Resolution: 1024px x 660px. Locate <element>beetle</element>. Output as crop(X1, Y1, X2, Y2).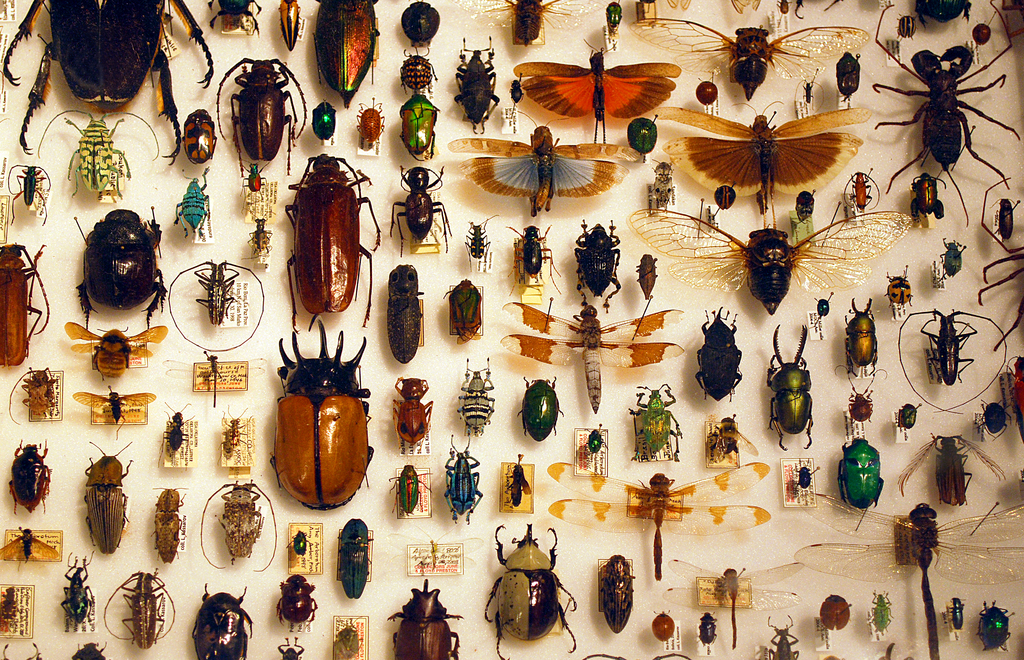
crop(305, 98, 337, 140).
